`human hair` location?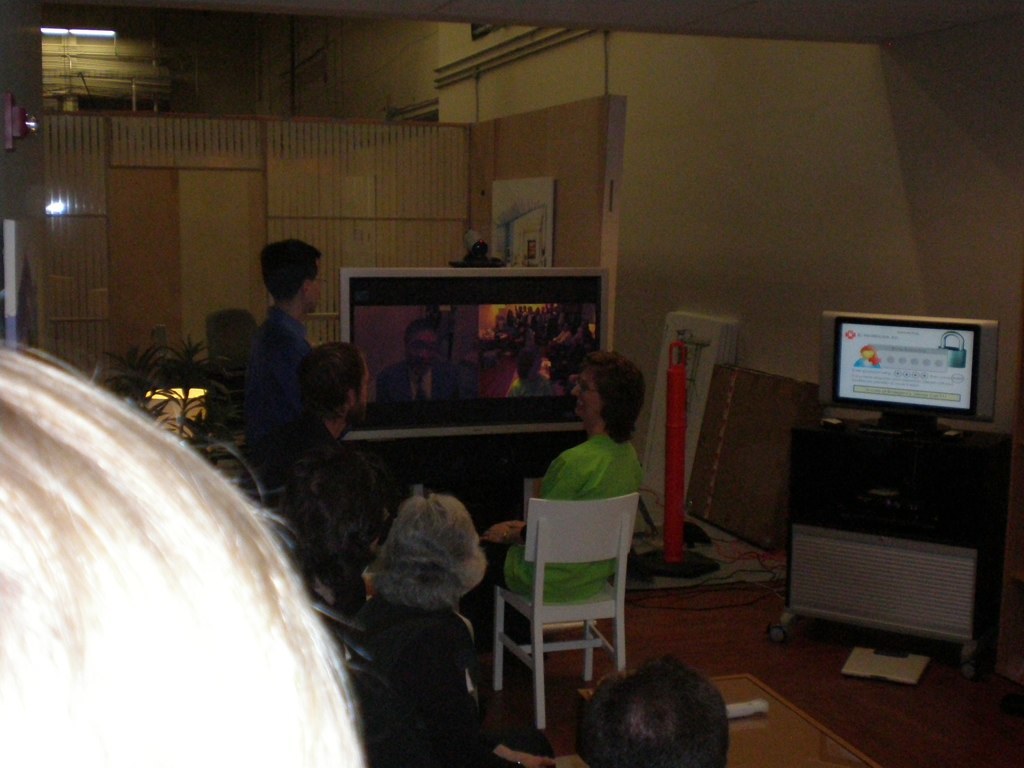
left=257, top=240, right=321, bottom=305
